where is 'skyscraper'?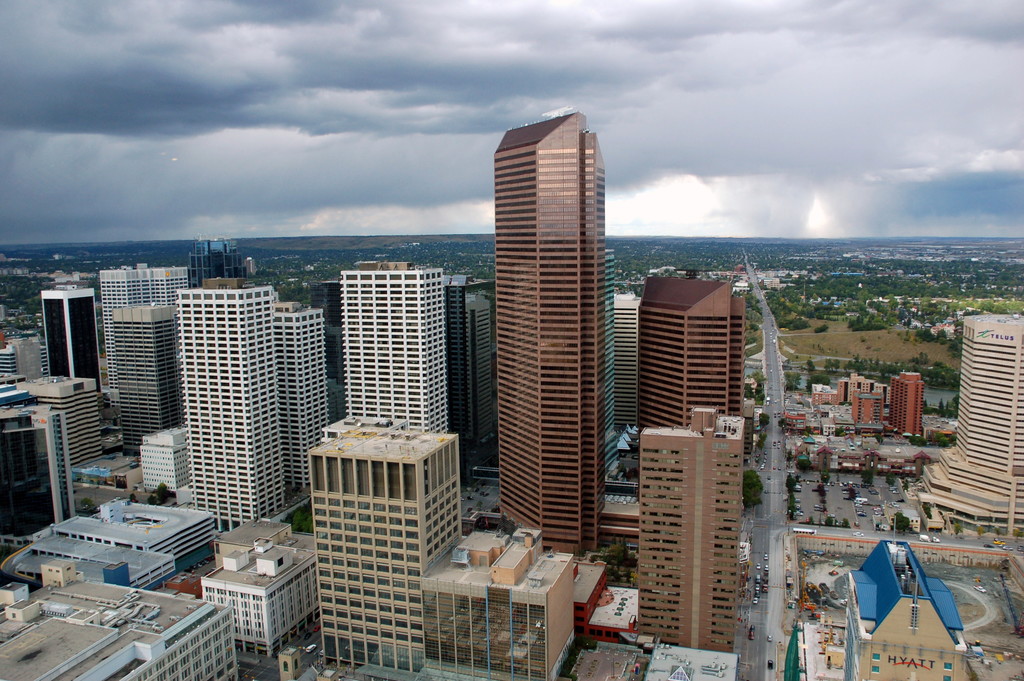
bbox=(639, 276, 769, 420).
